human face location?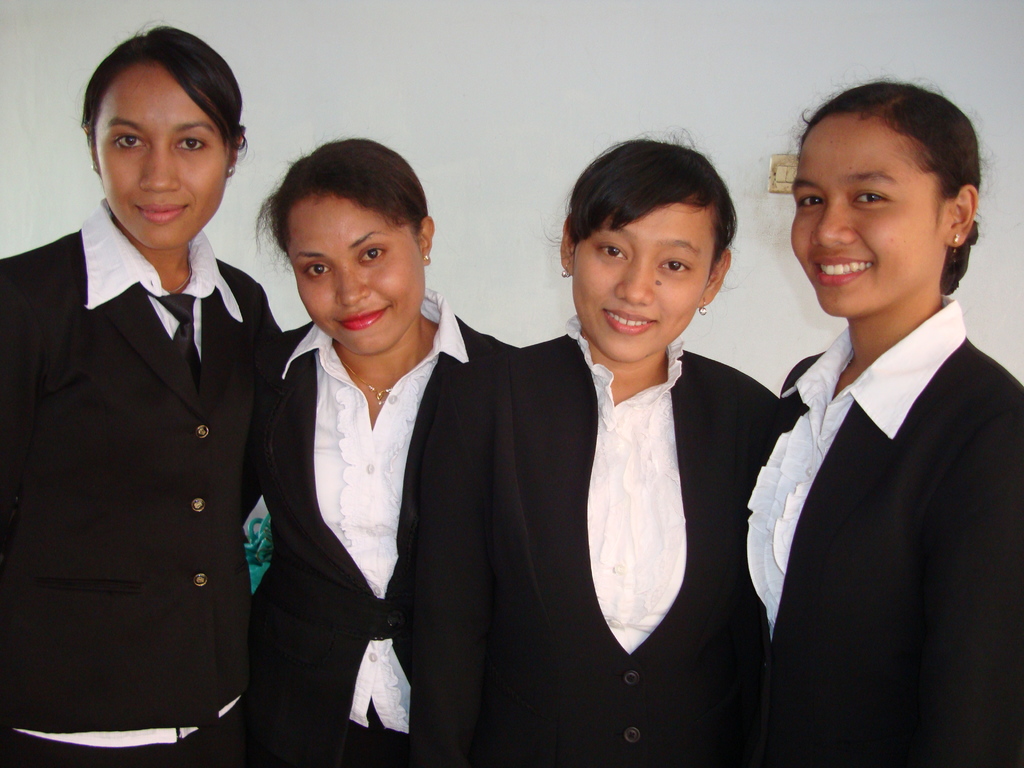
bbox=[93, 59, 233, 249]
